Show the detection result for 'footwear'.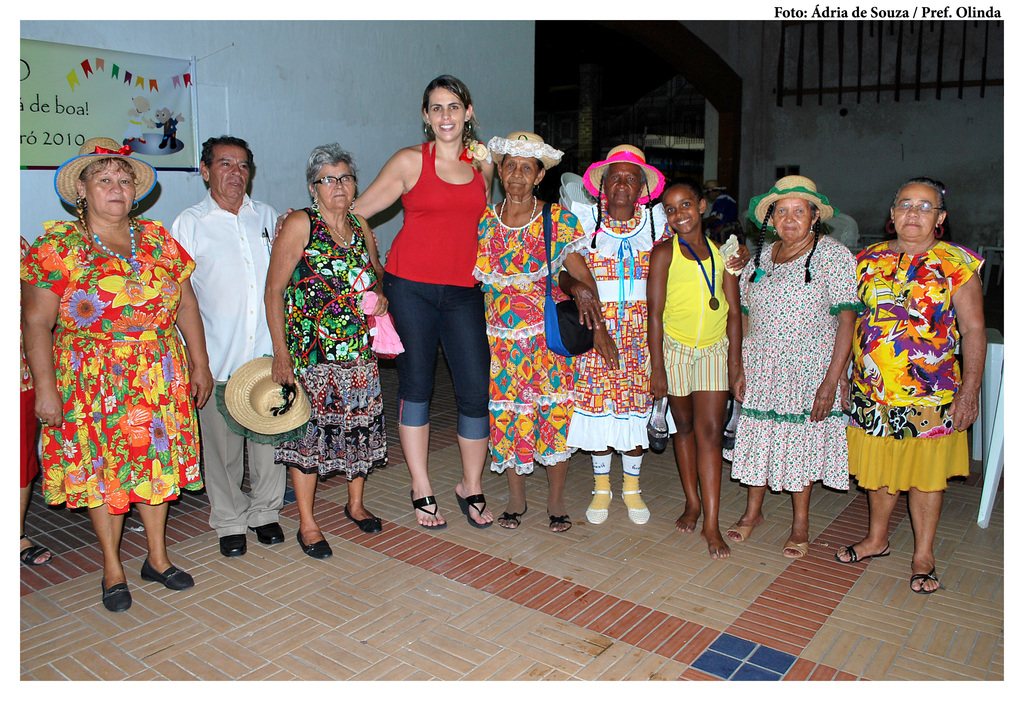
region(545, 509, 570, 530).
